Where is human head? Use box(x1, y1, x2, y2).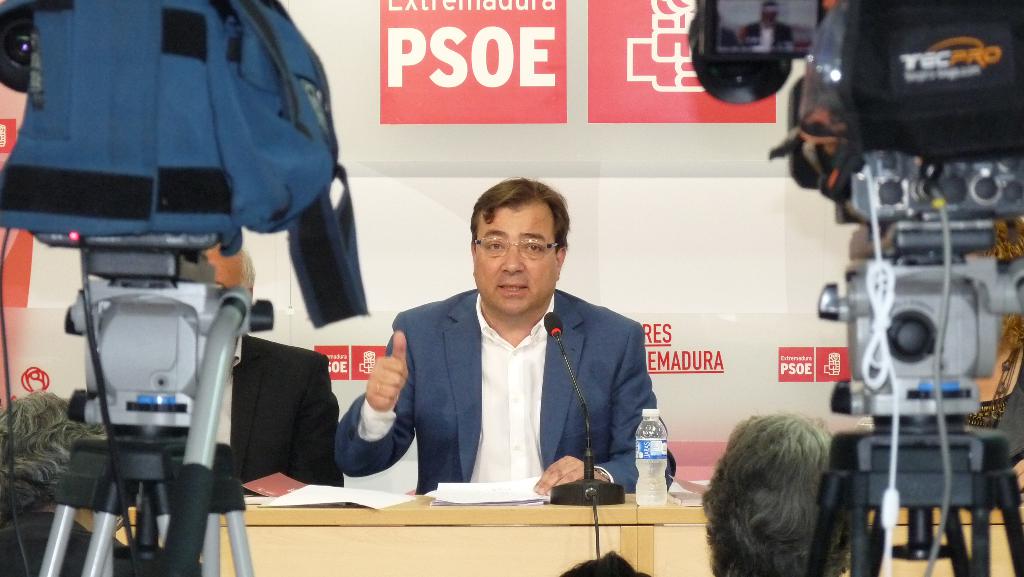
box(706, 410, 850, 576).
